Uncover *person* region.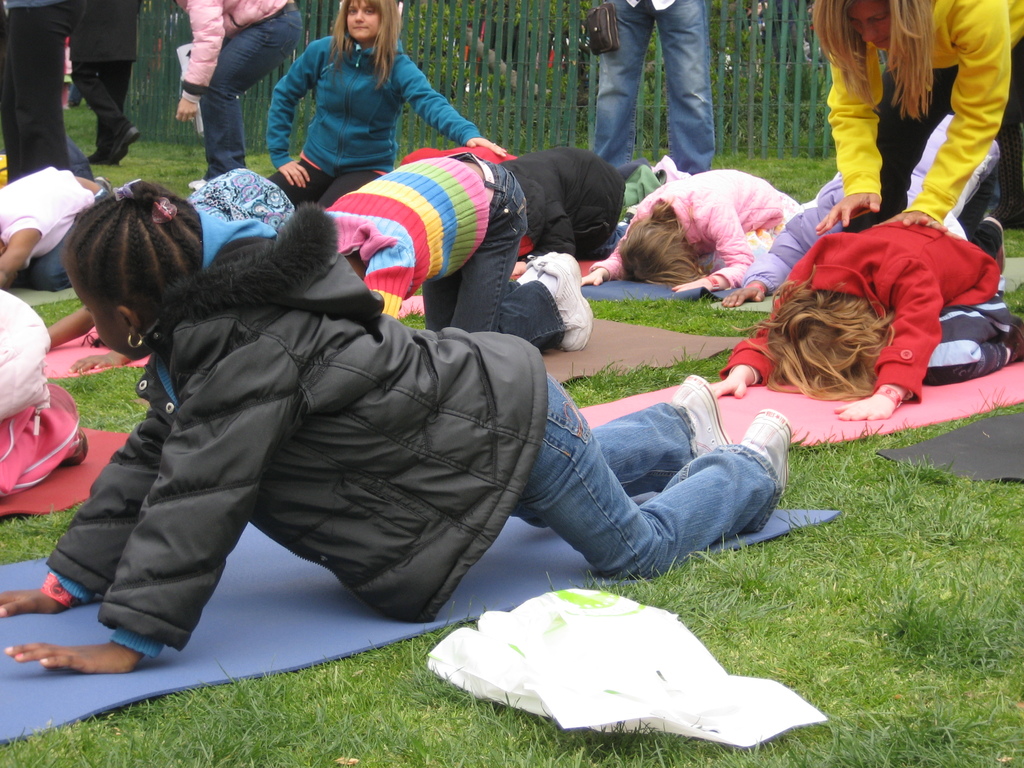
Uncovered: bbox=(591, 0, 718, 179).
